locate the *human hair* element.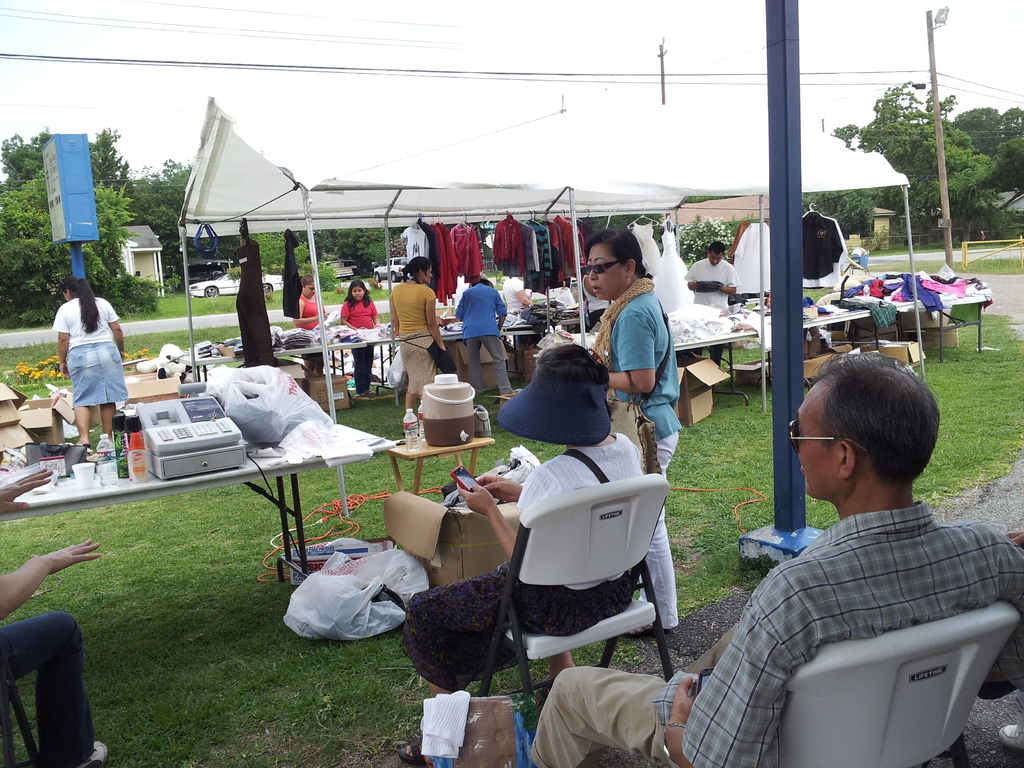
Element bbox: Rect(301, 273, 315, 289).
